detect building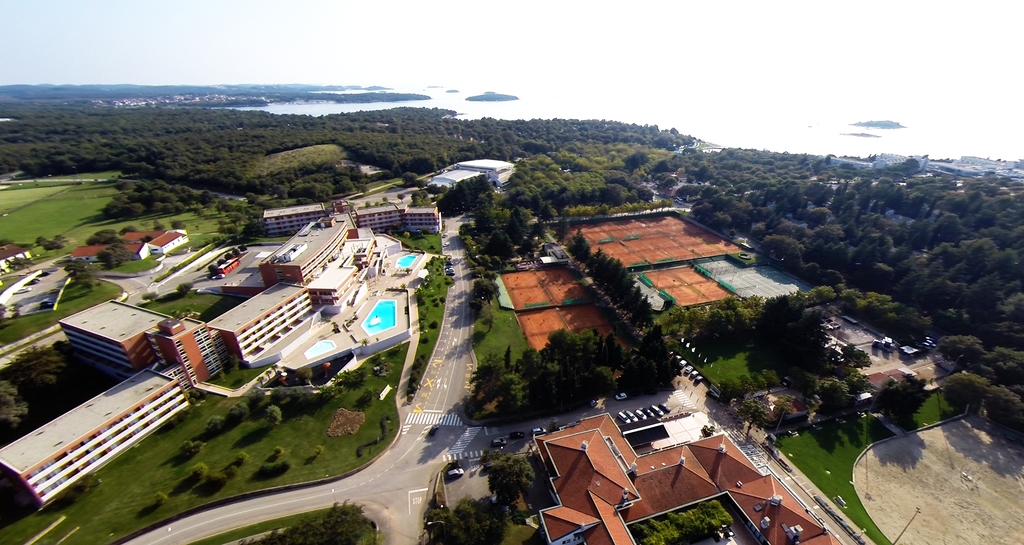
[259, 212, 362, 283]
